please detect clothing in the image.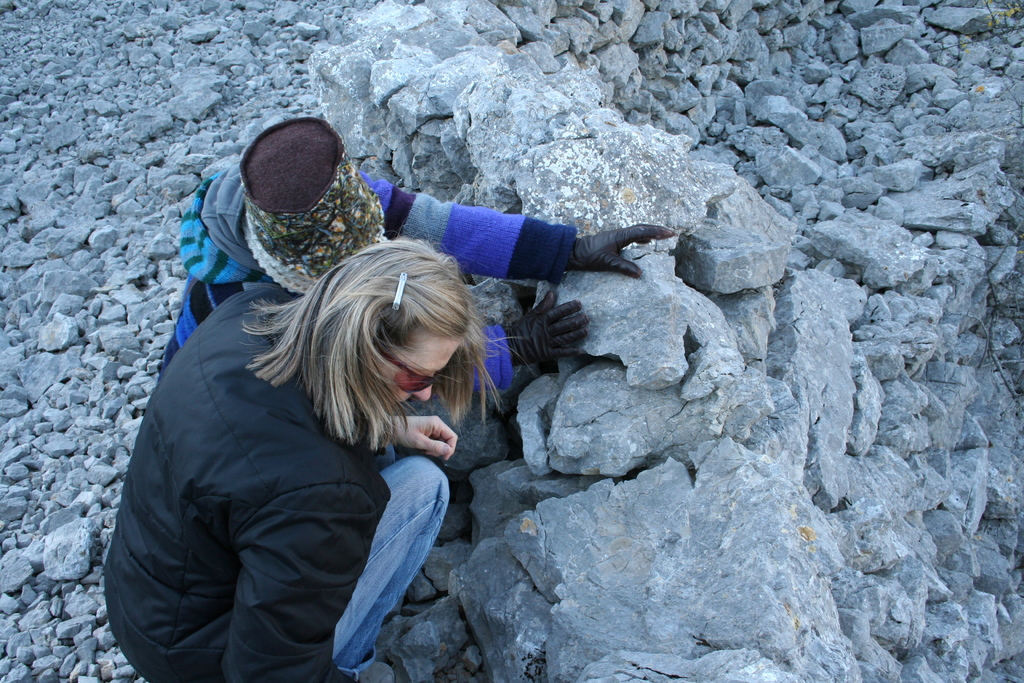
<bbox>97, 211, 534, 670</bbox>.
